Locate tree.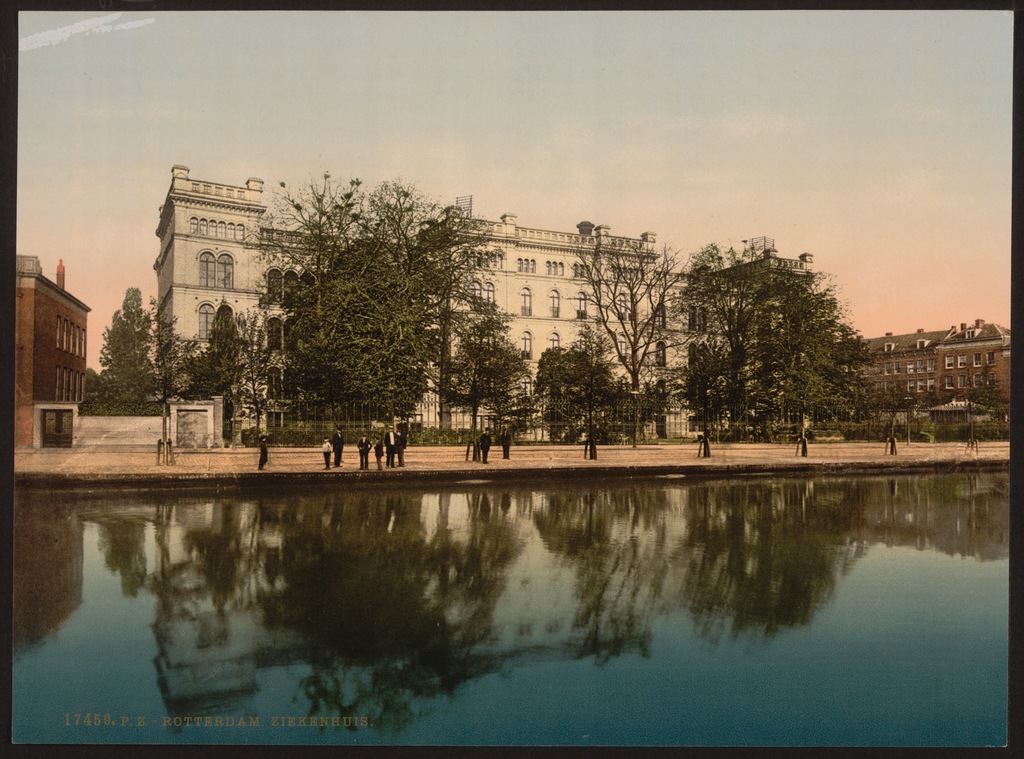
Bounding box: <region>177, 300, 271, 404</region>.
